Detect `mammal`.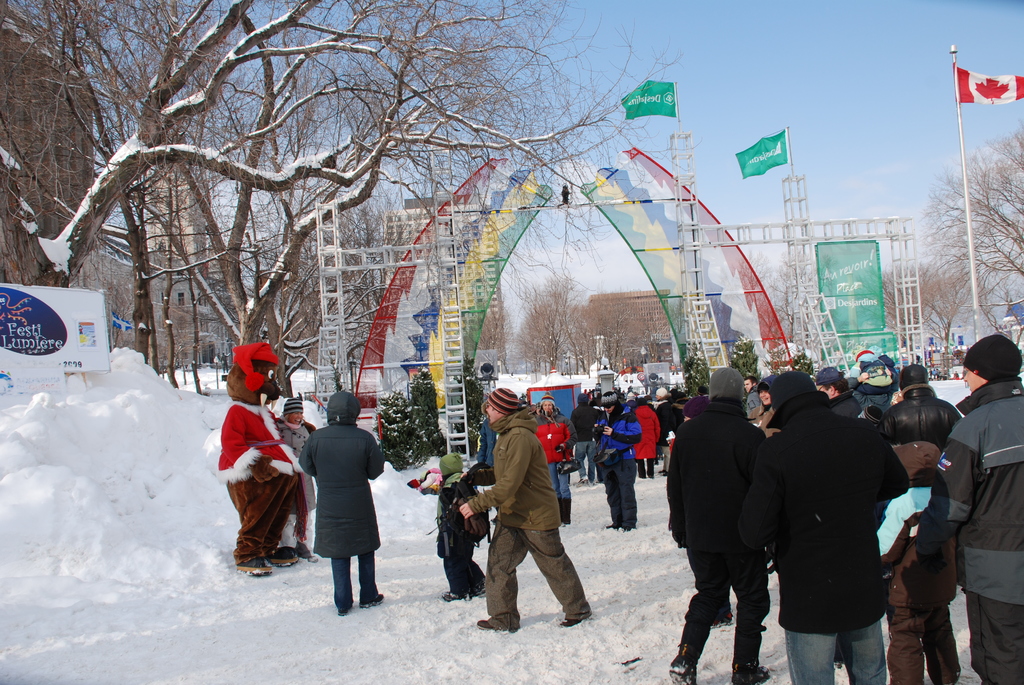
Detected at l=887, t=362, r=963, b=445.
